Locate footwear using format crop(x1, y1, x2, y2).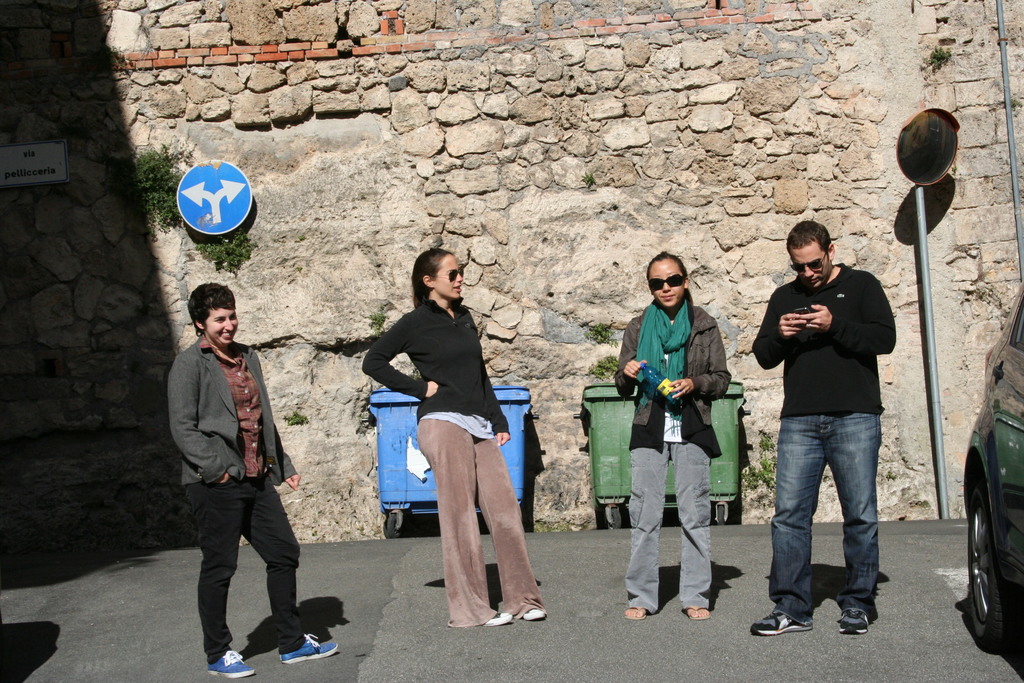
crop(837, 605, 874, 637).
